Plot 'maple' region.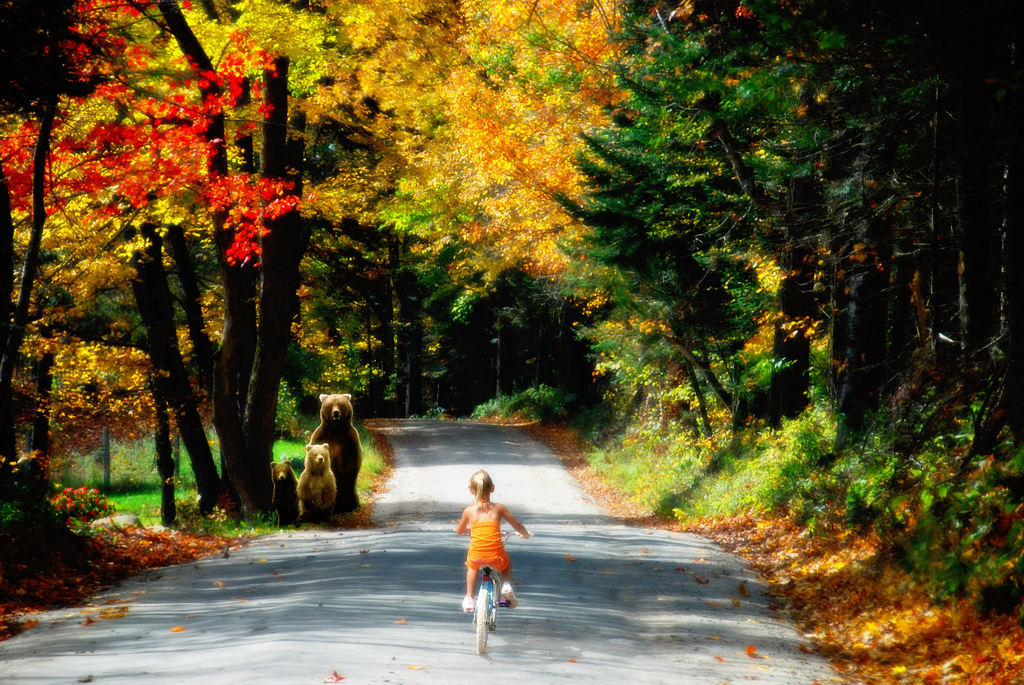
Plotted at [left=0, top=0, right=634, bottom=528].
